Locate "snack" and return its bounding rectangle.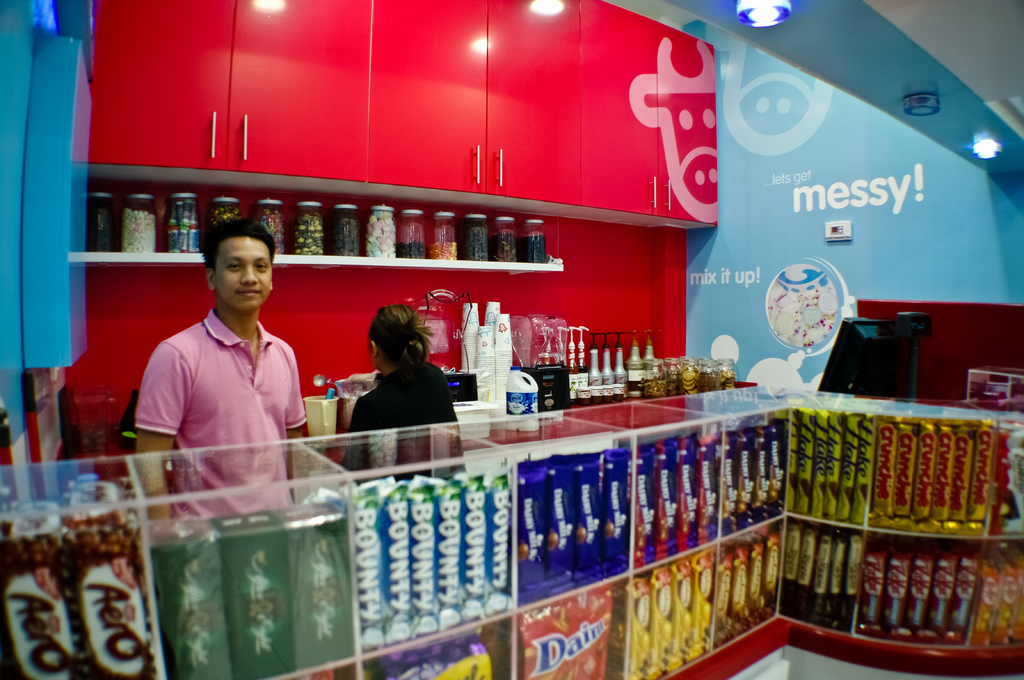
(left=295, top=214, right=325, bottom=257).
